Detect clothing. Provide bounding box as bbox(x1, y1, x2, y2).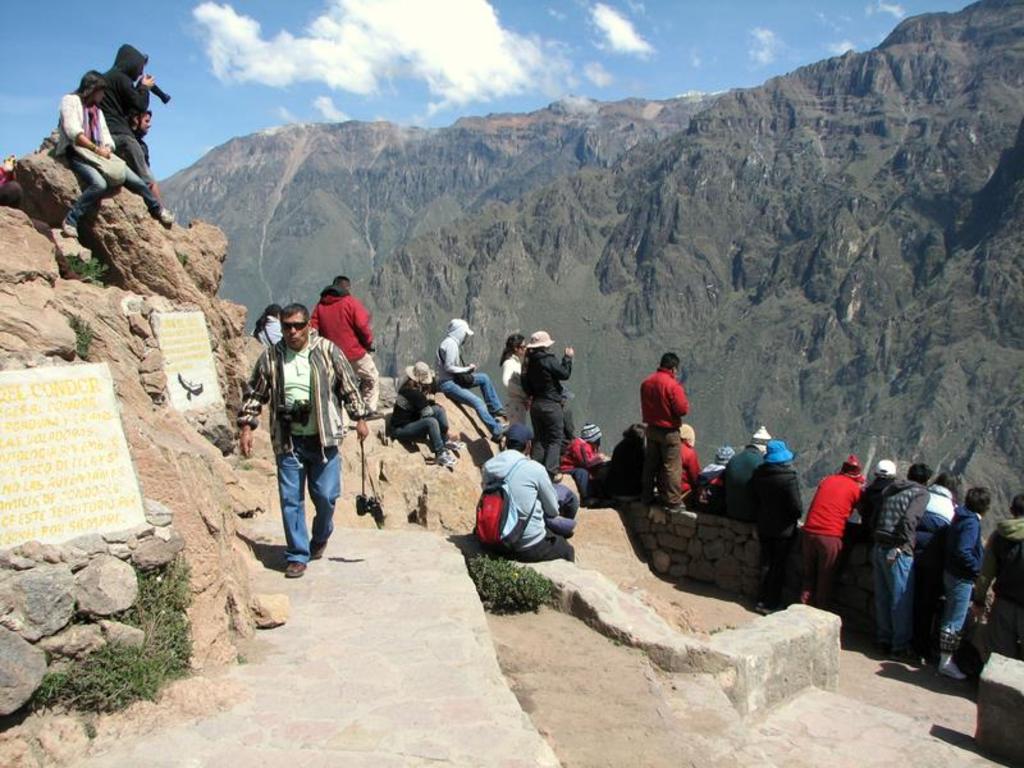
bbox(239, 329, 364, 564).
